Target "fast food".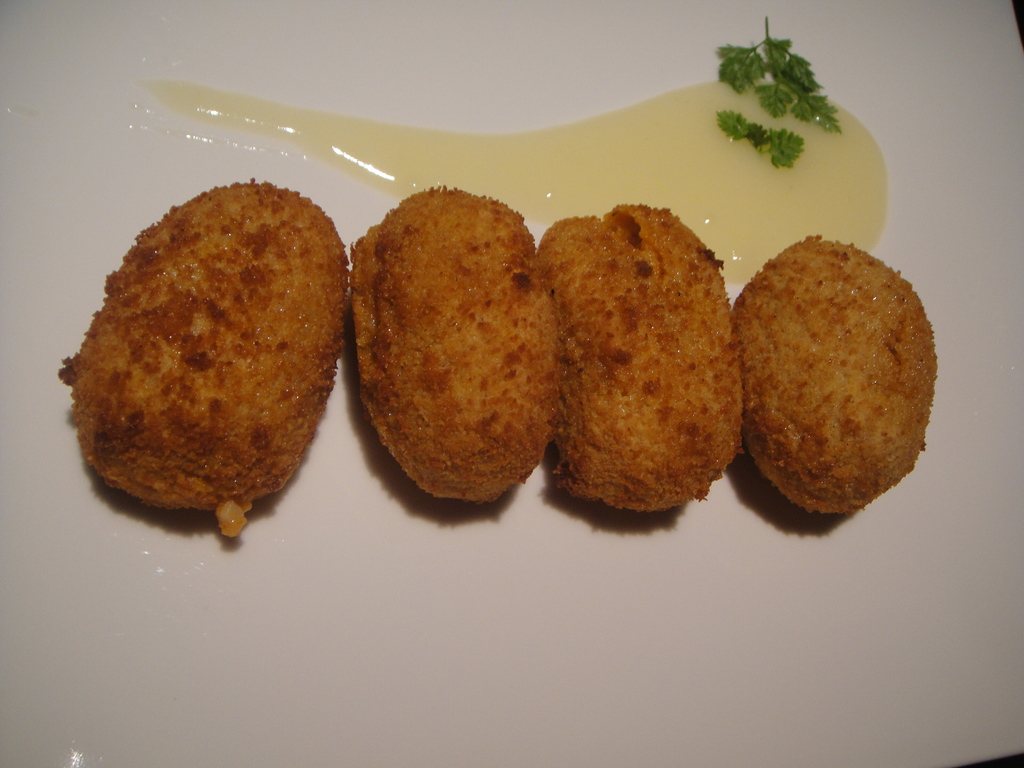
Target region: [731, 234, 941, 515].
